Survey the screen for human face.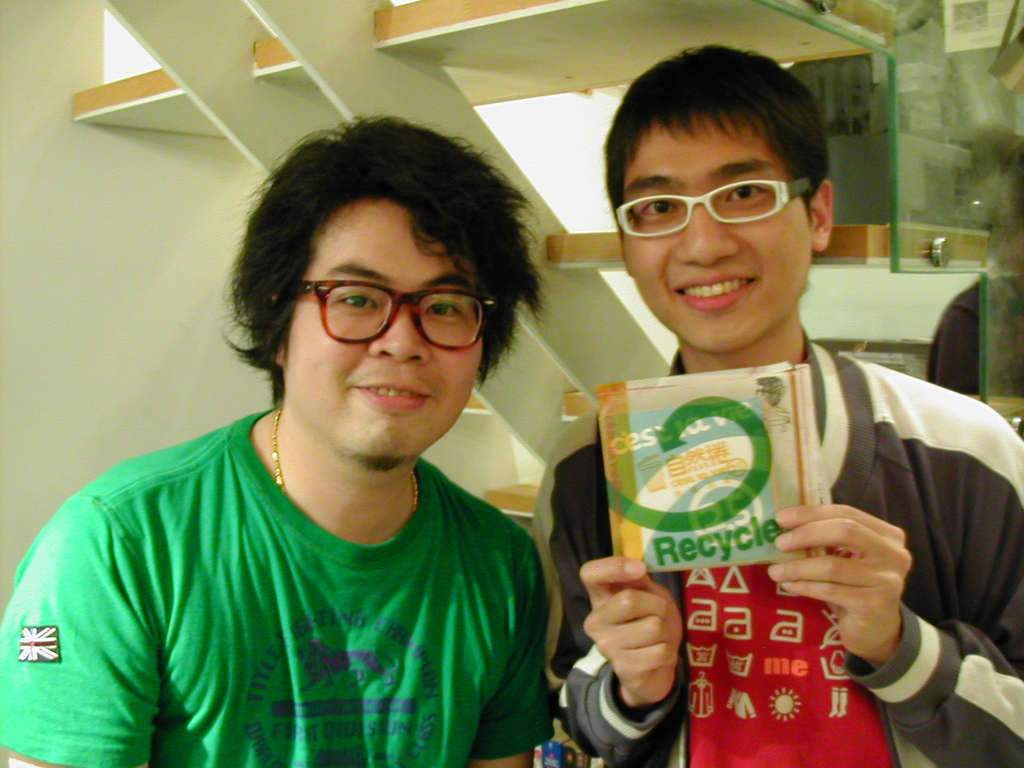
Survey found: BBox(282, 199, 488, 457).
